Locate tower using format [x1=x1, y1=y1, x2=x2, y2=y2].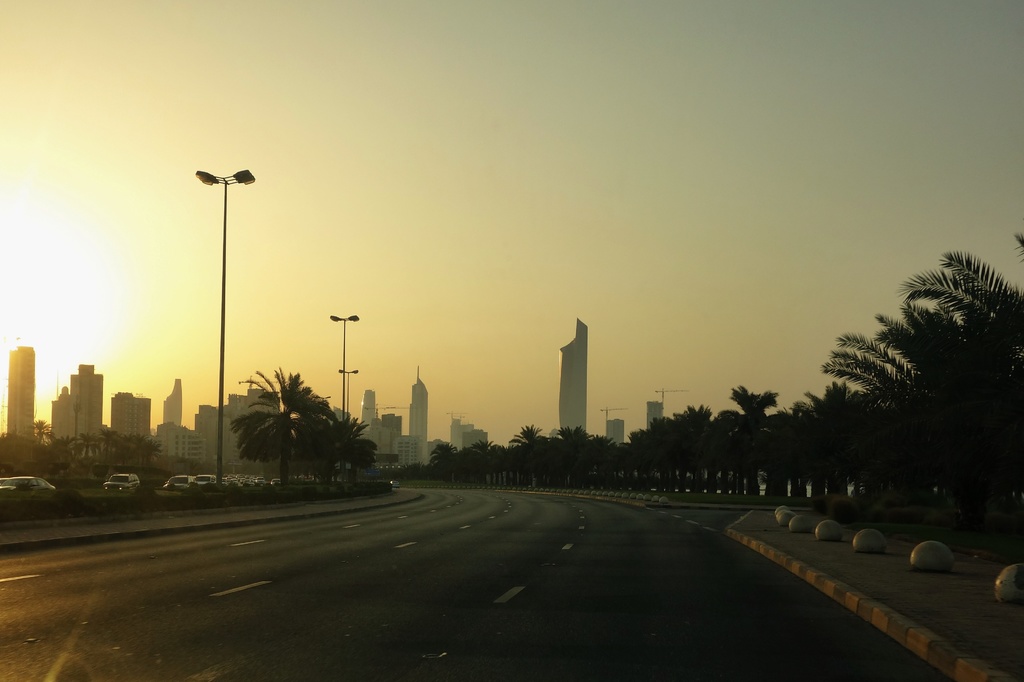
[x1=559, y1=318, x2=586, y2=431].
